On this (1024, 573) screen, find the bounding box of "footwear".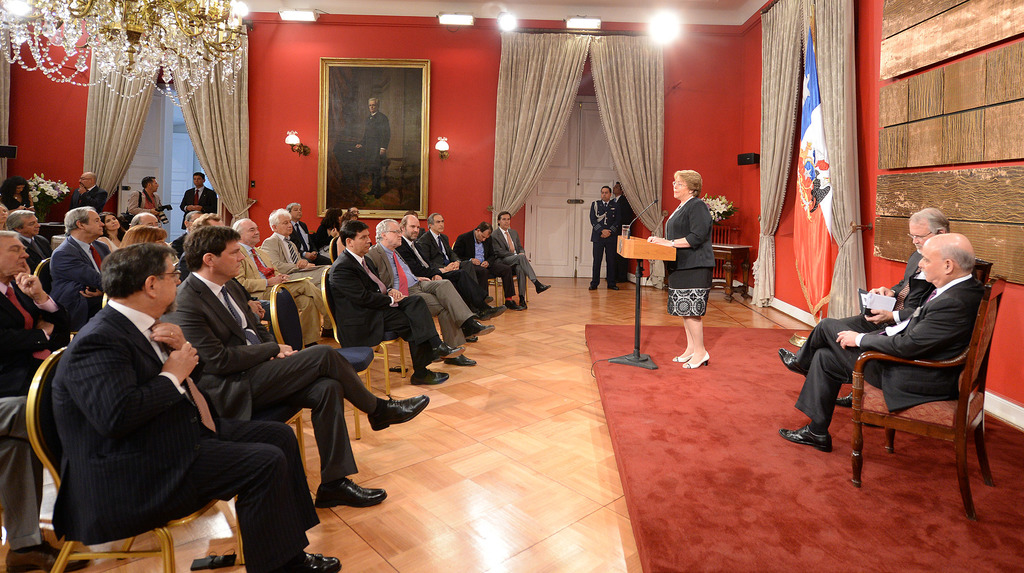
Bounding box: 463:338:482:341.
